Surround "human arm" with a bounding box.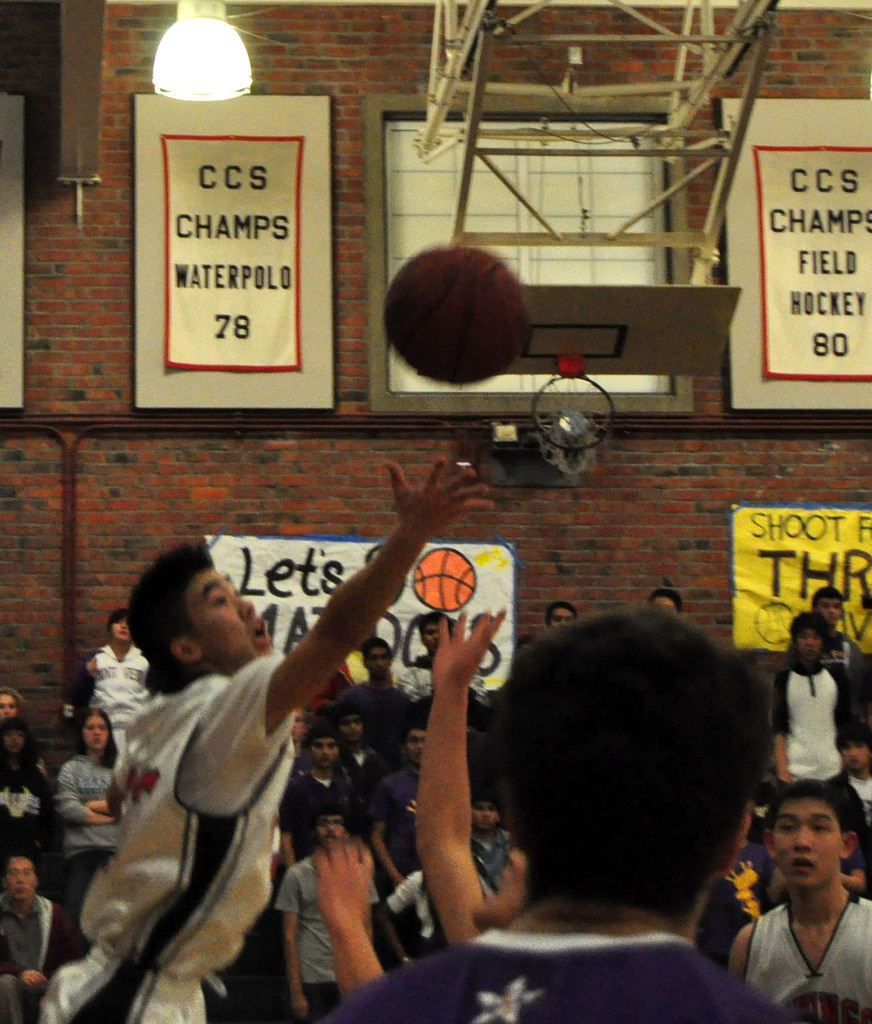
region(260, 495, 464, 740).
